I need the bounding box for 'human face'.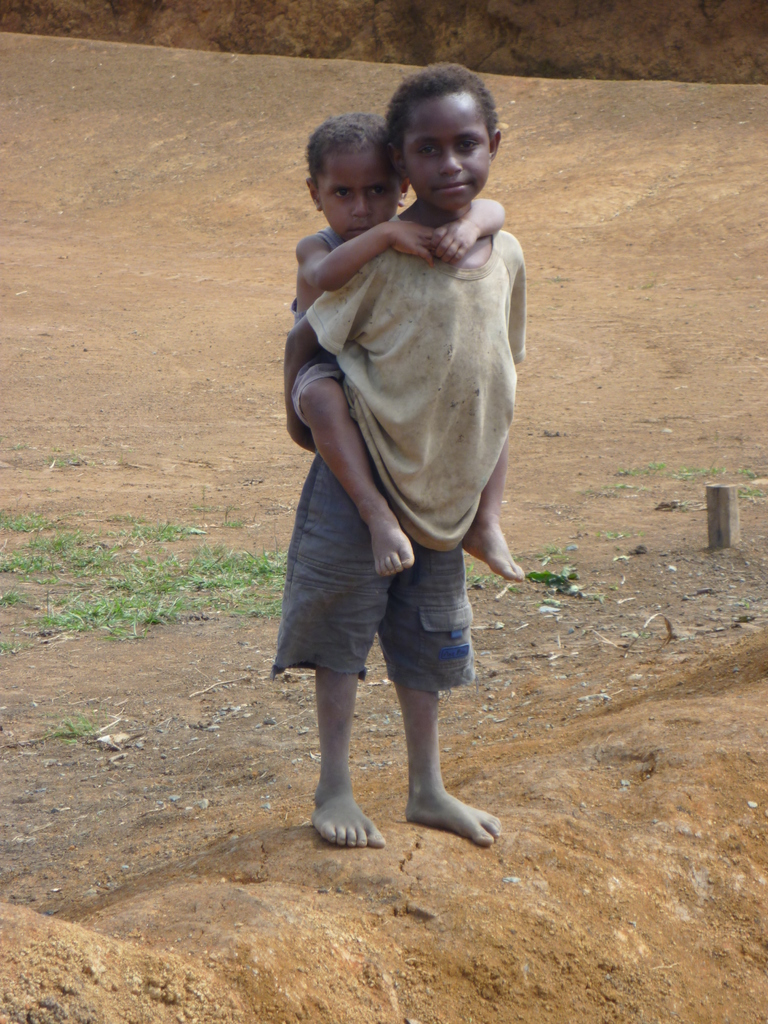
Here it is: bbox(323, 146, 414, 233).
